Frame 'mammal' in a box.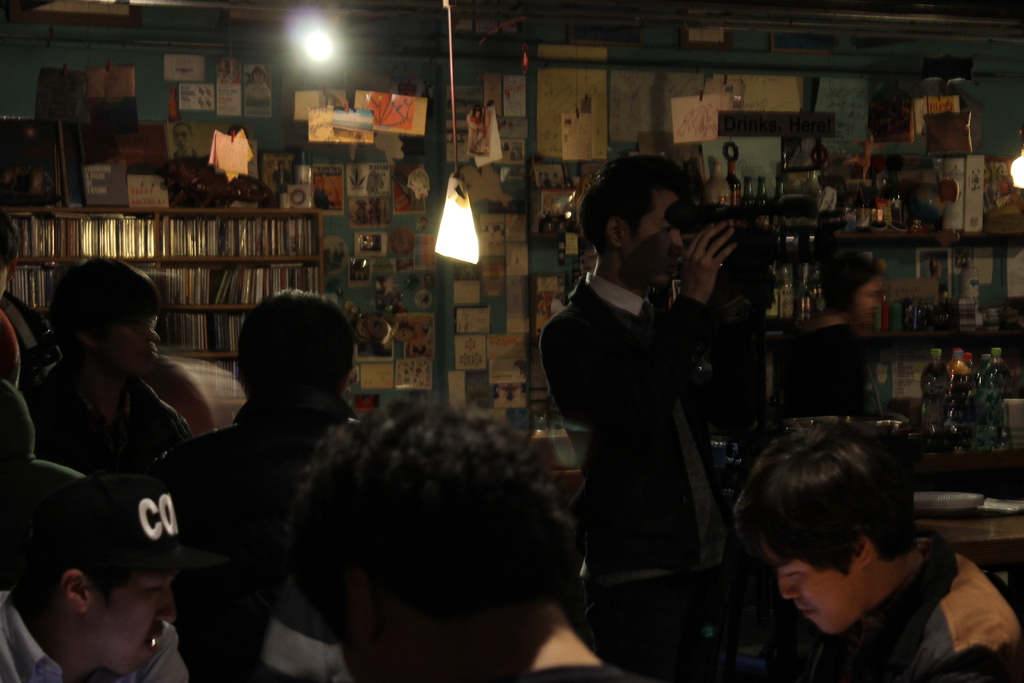
(529,154,739,679).
